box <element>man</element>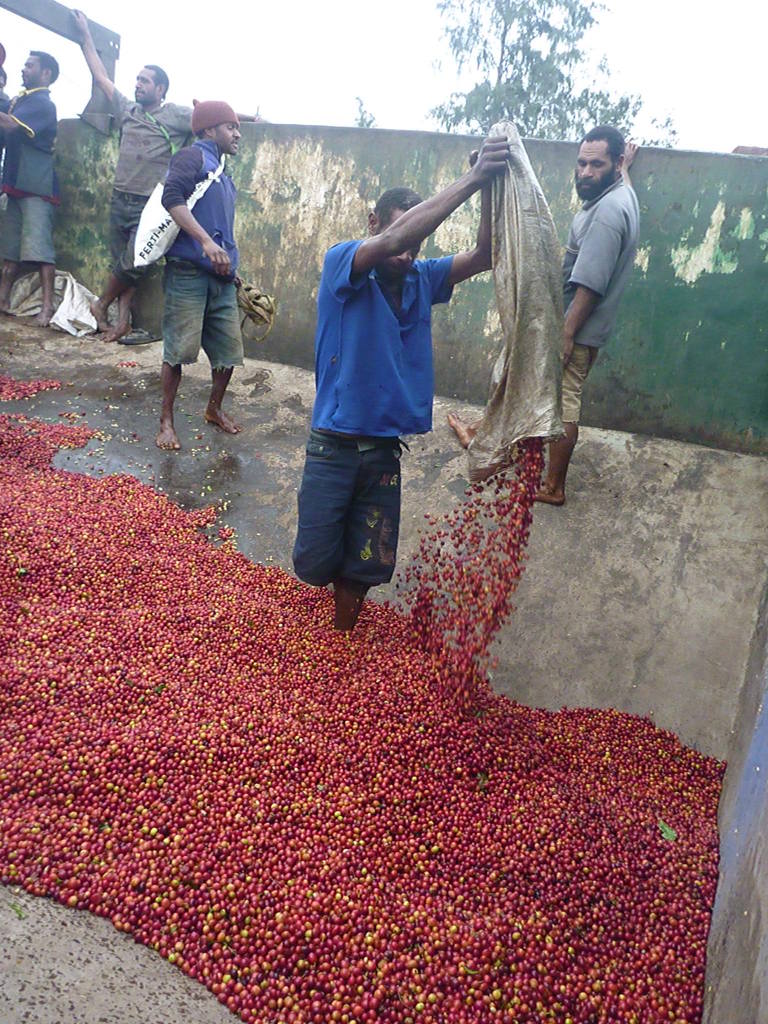
box=[448, 120, 642, 498]
